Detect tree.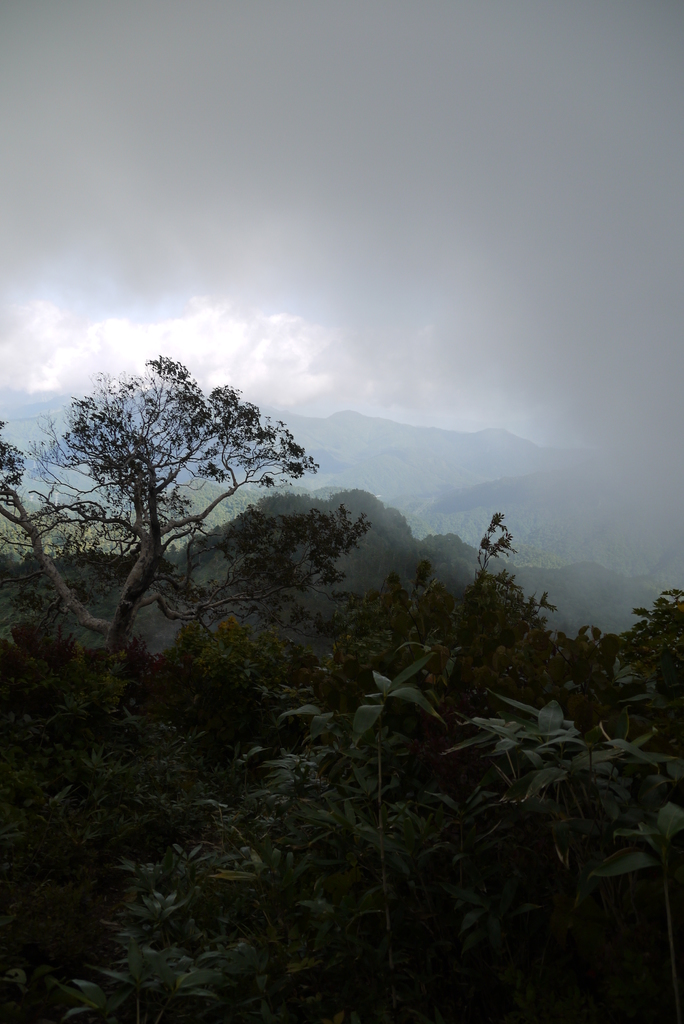
Detected at 573/588/683/721.
